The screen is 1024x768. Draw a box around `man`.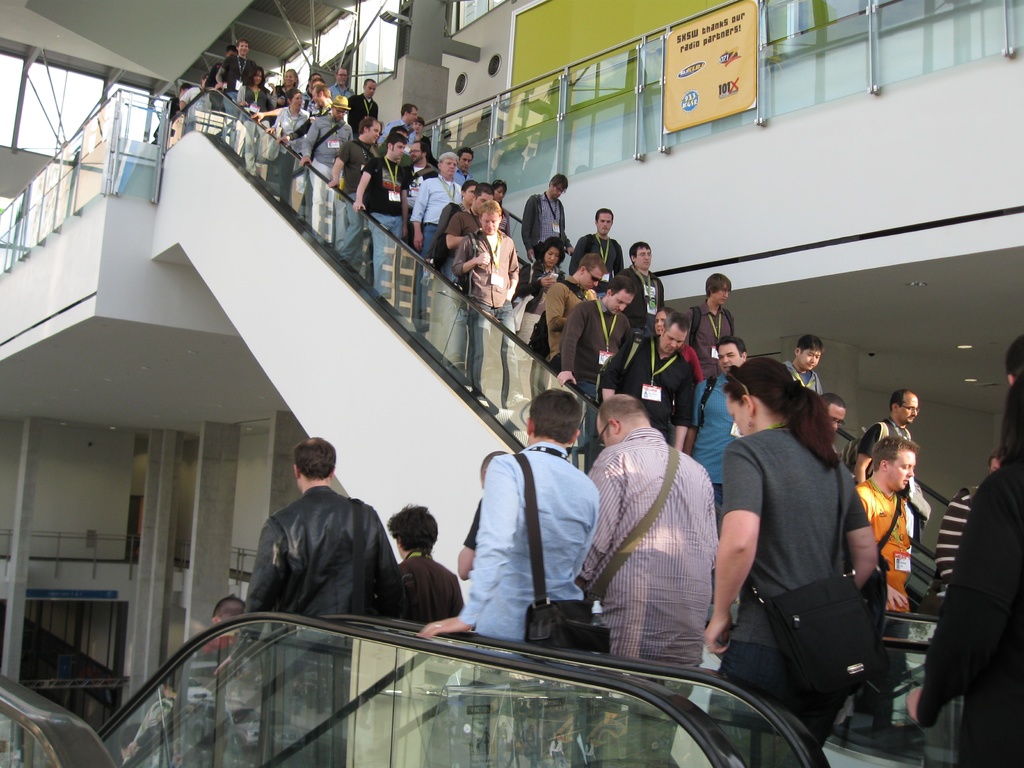
left=214, top=38, right=253, bottom=138.
